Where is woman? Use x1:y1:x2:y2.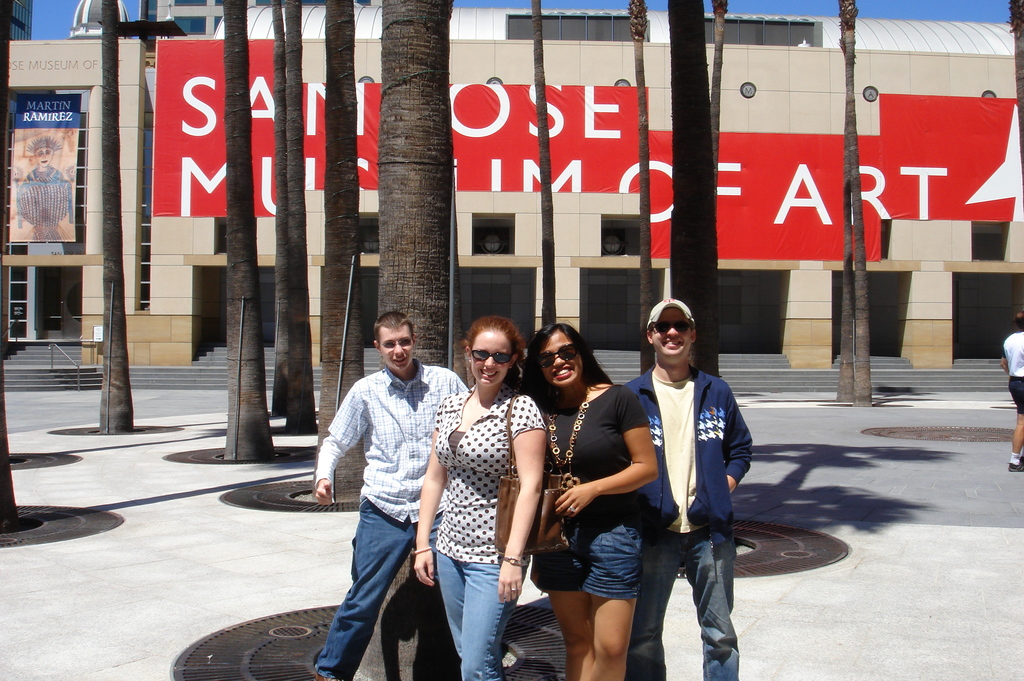
533:309:709:680.
